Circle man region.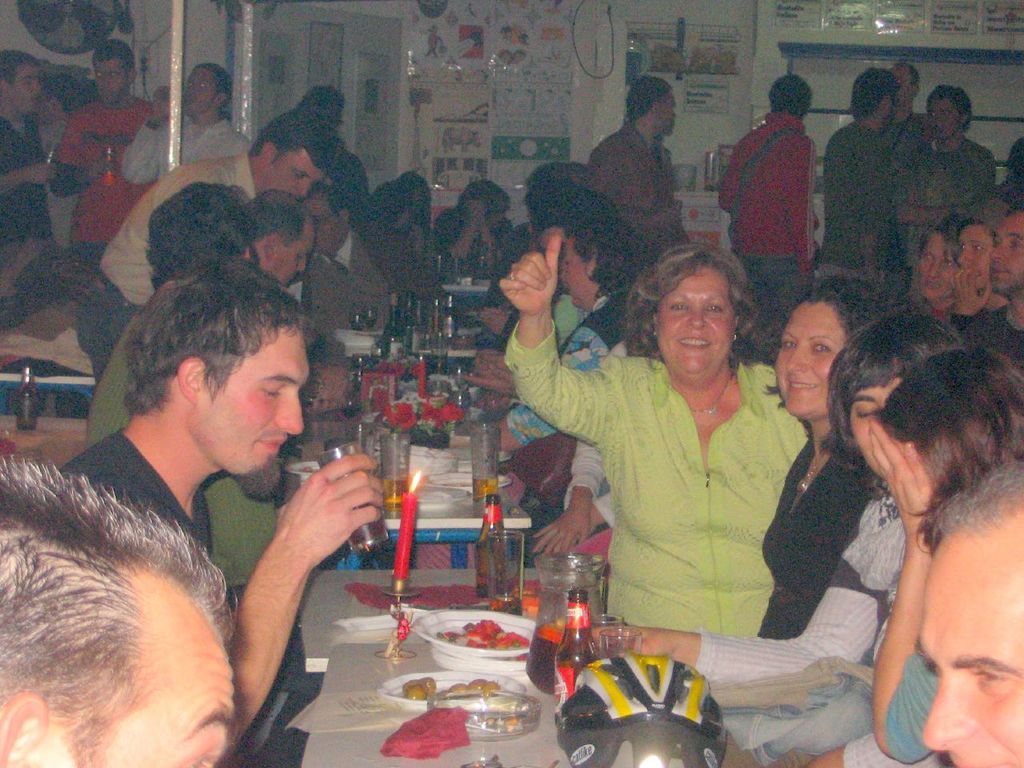
Region: left=252, top=194, right=312, bottom=286.
